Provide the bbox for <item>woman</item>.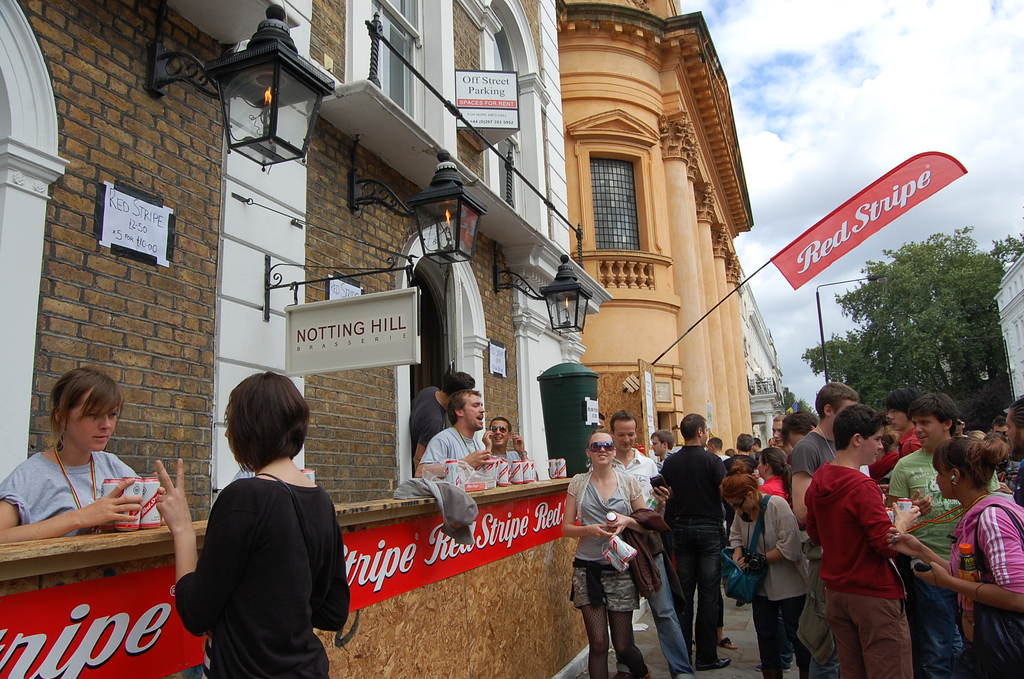
x1=757 y1=450 x2=797 y2=509.
